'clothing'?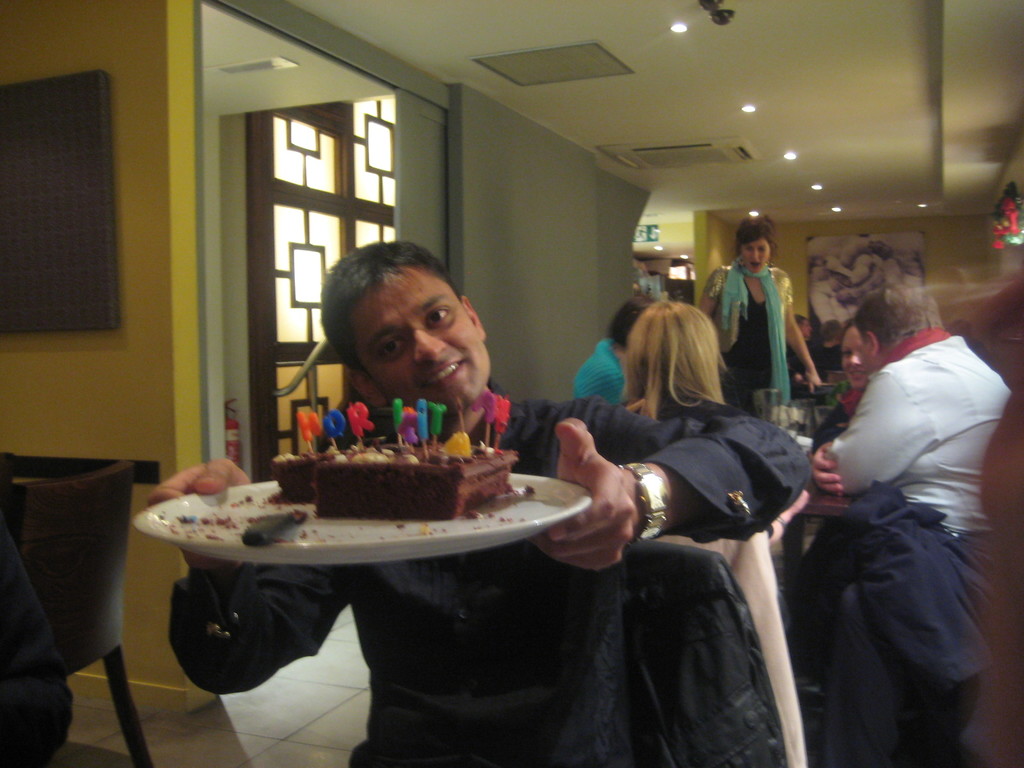
bbox(160, 381, 819, 767)
